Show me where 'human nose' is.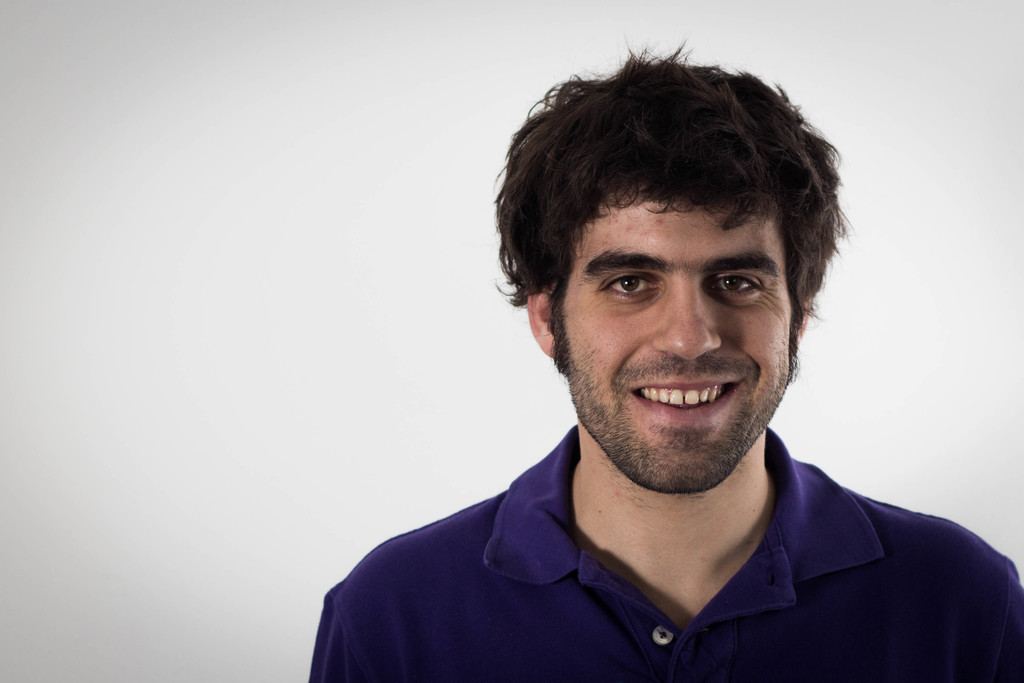
'human nose' is at {"left": 660, "top": 284, "right": 733, "bottom": 369}.
